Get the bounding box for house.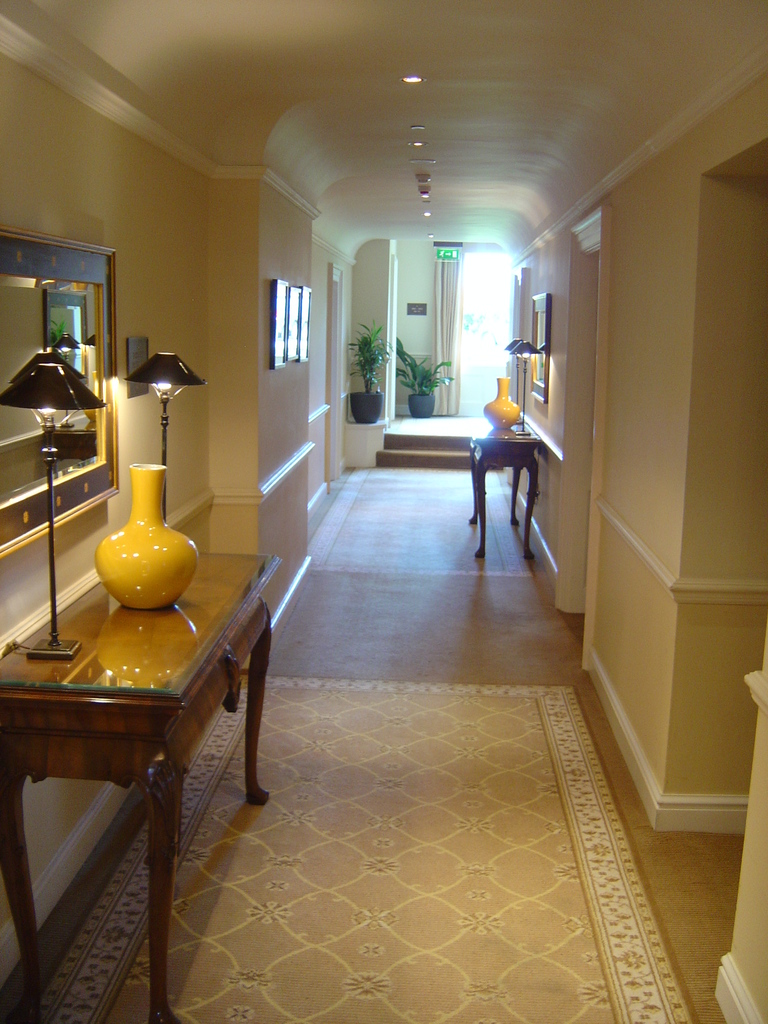
0,1,765,1022.
